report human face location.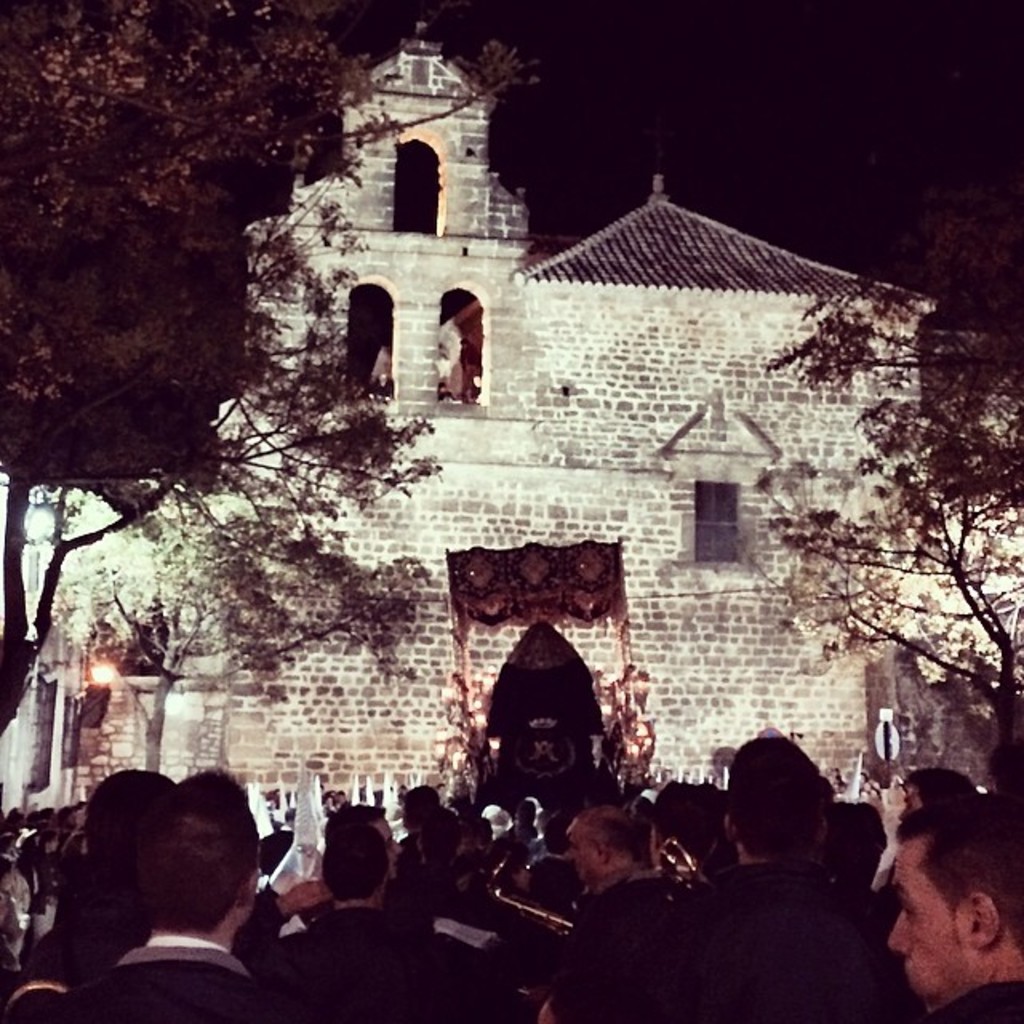
Report: 563:834:597:882.
